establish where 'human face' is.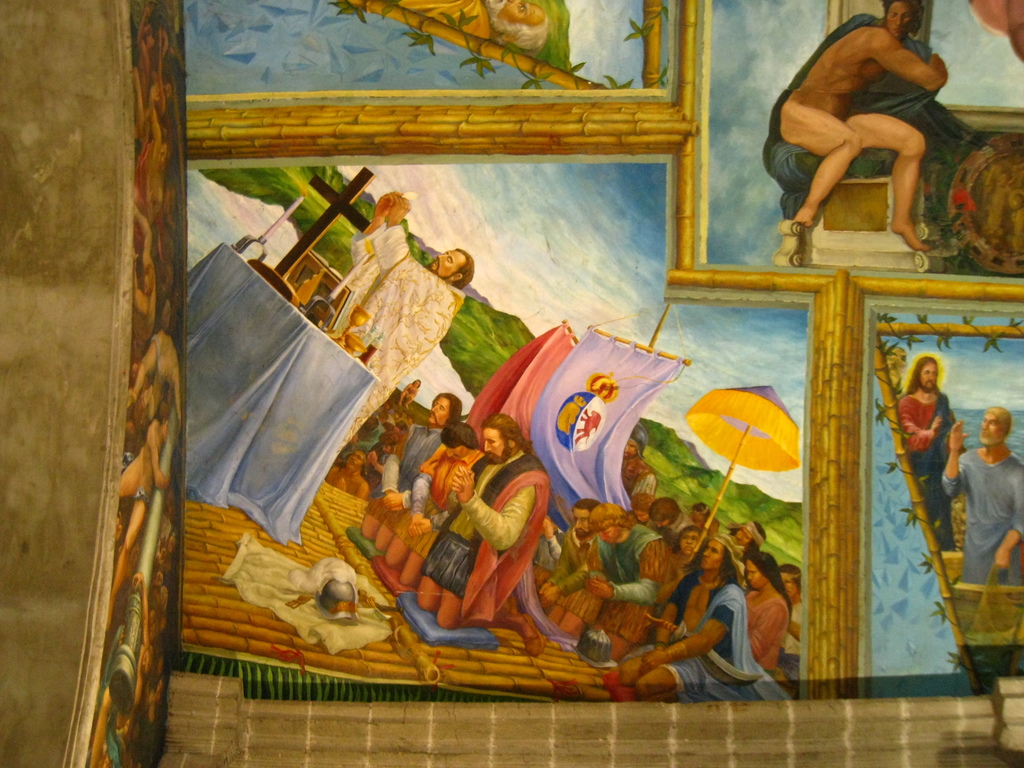
Established at left=575, top=509, right=592, bottom=538.
